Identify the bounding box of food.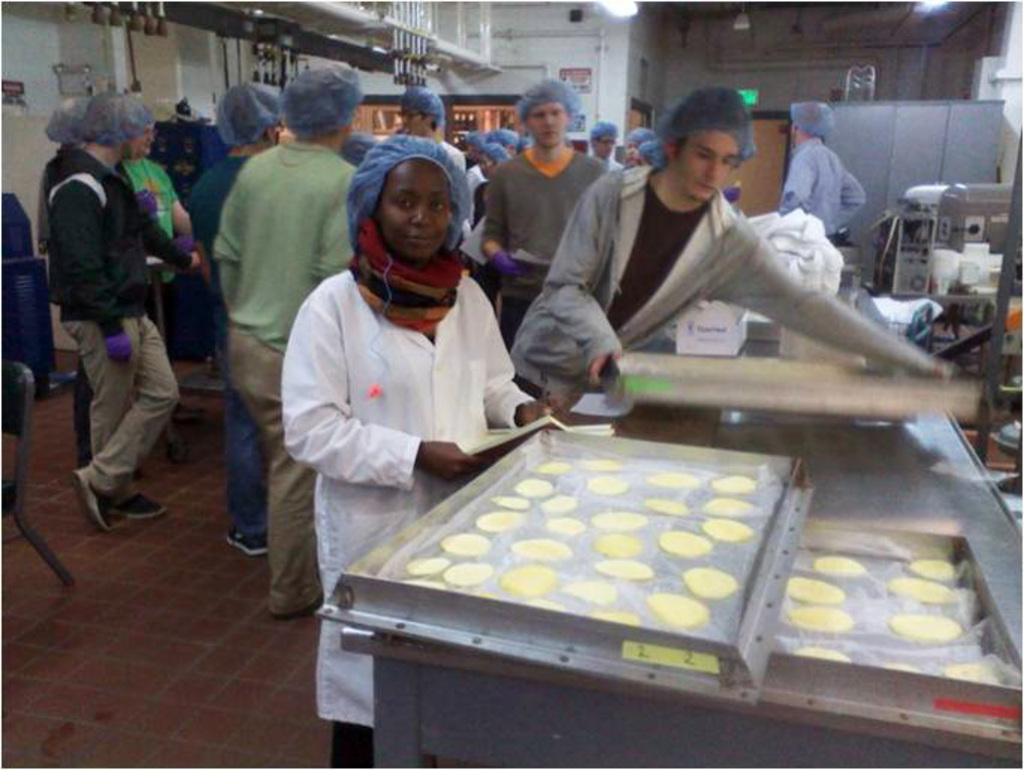
detection(587, 610, 643, 626).
